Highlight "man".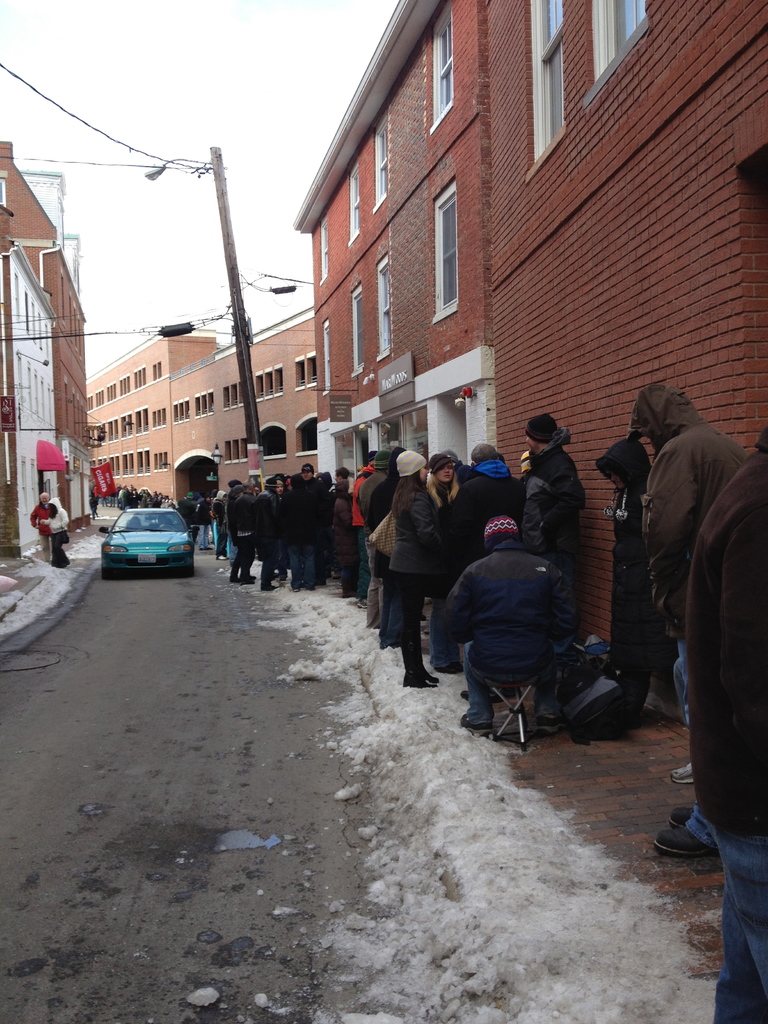
Highlighted region: {"left": 444, "top": 512, "right": 595, "bottom": 755}.
